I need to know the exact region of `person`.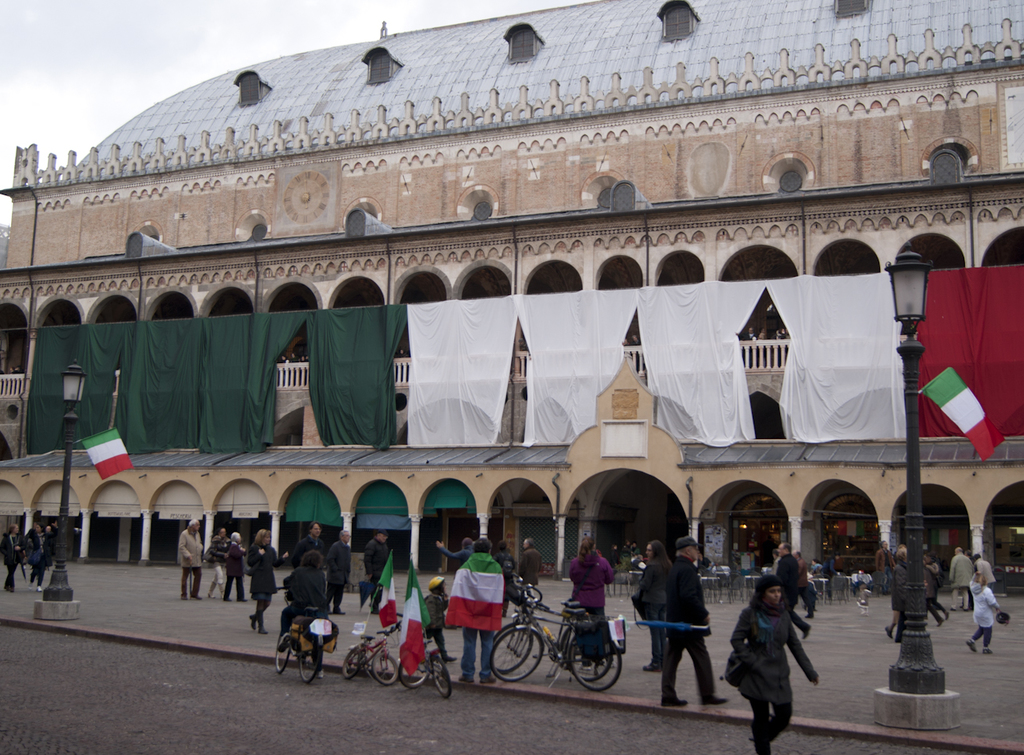
Region: bbox=(738, 568, 811, 749).
